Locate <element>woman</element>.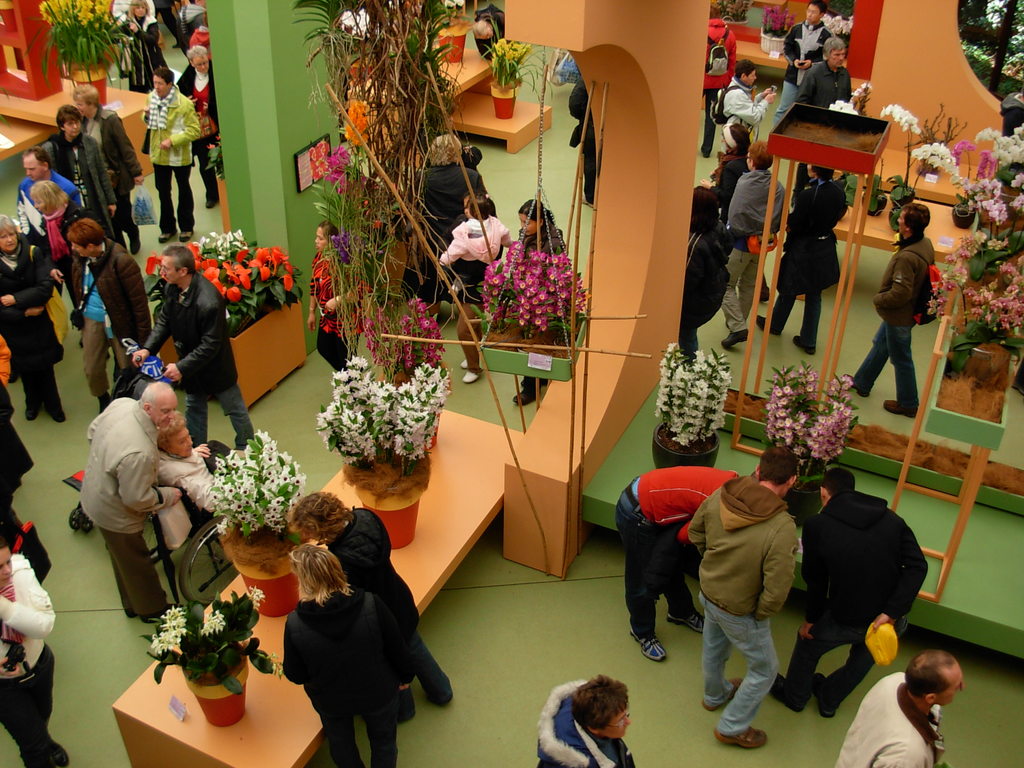
Bounding box: {"x1": 113, "y1": 0, "x2": 170, "y2": 89}.
